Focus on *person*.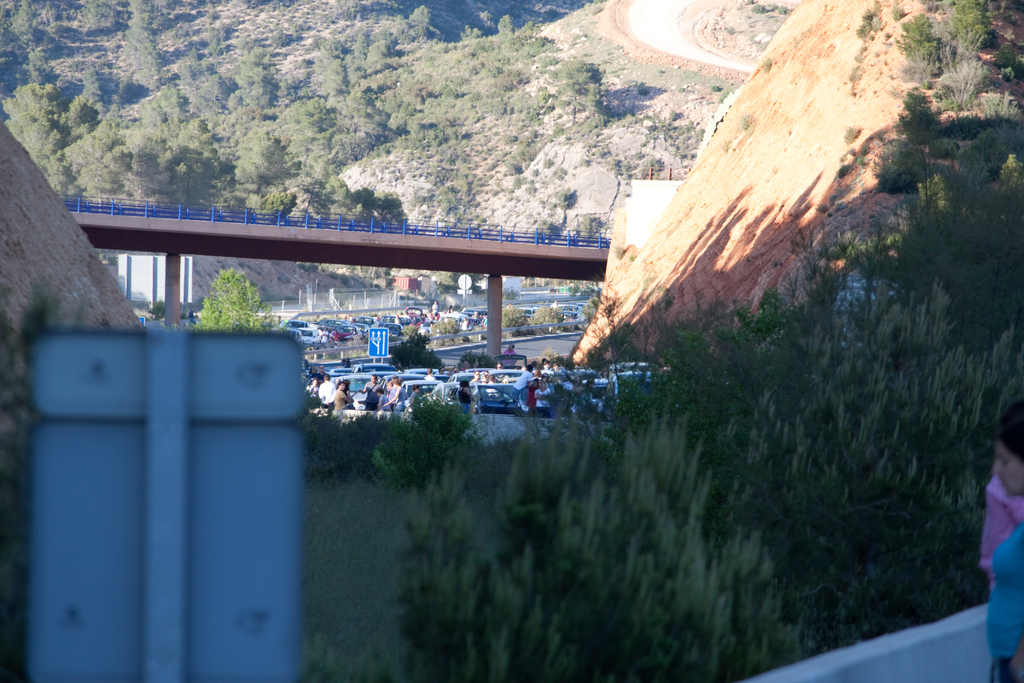
Focused at bbox=(347, 312, 355, 325).
